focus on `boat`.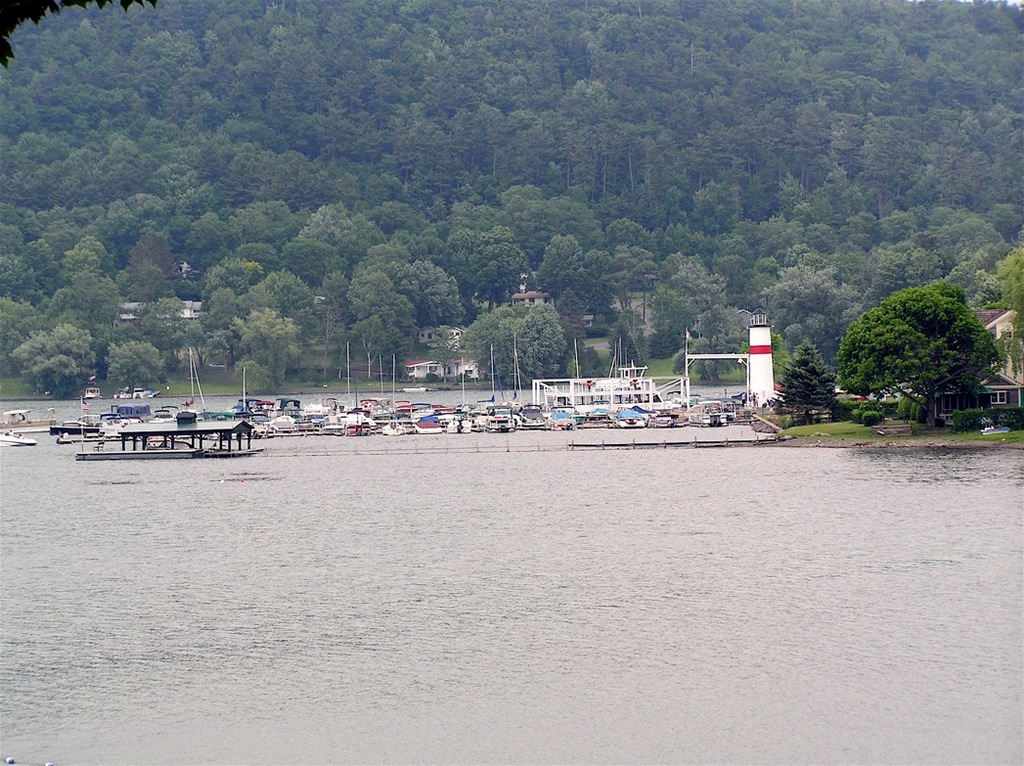
Focused at (86, 390, 97, 397).
